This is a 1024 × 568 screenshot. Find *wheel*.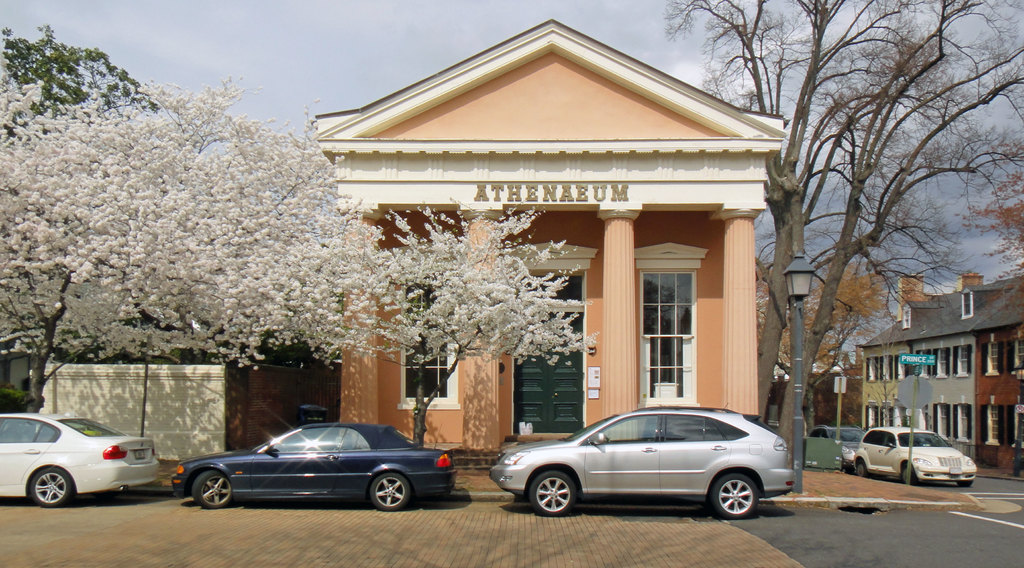
Bounding box: Rect(188, 471, 239, 504).
